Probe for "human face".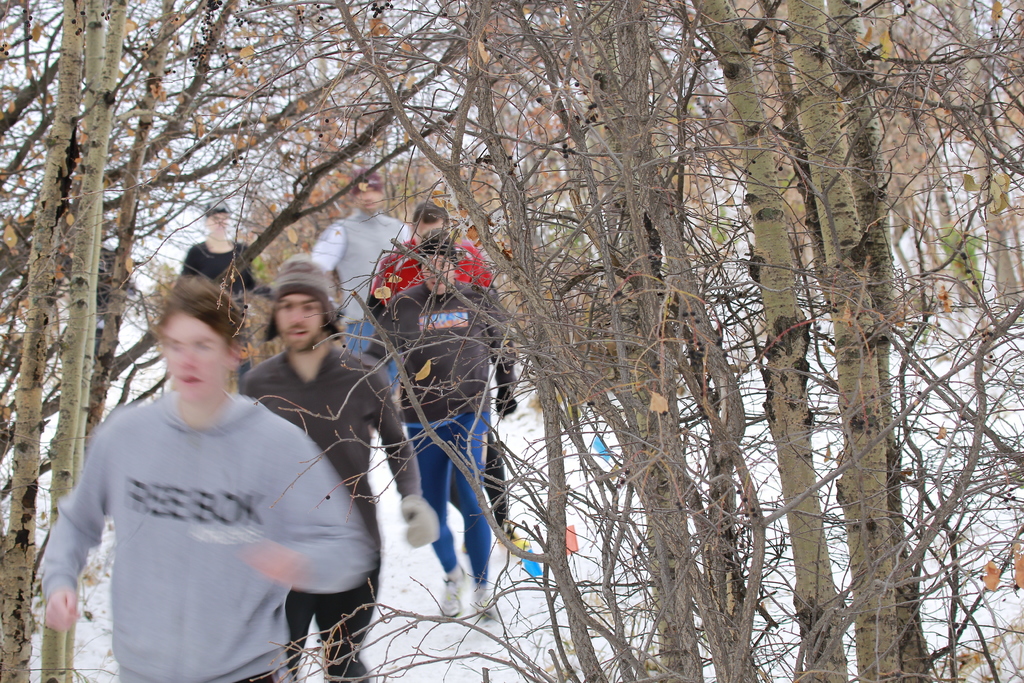
Probe result: (x1=162, y1=310, x2=232, y2=410).
